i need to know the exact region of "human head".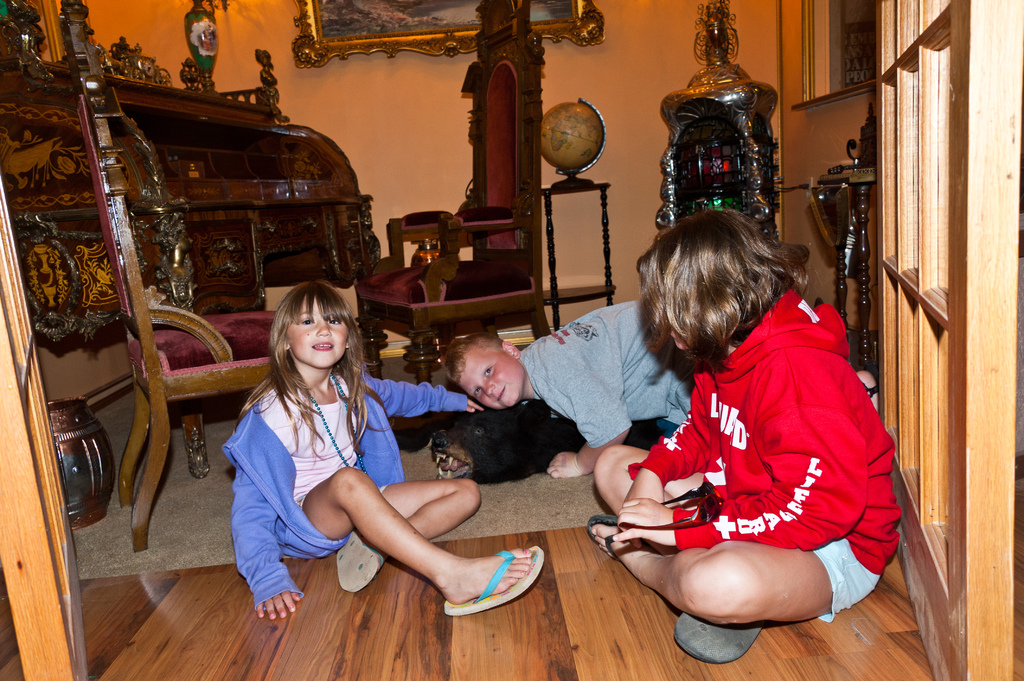
Region: 632/212/817/368.
